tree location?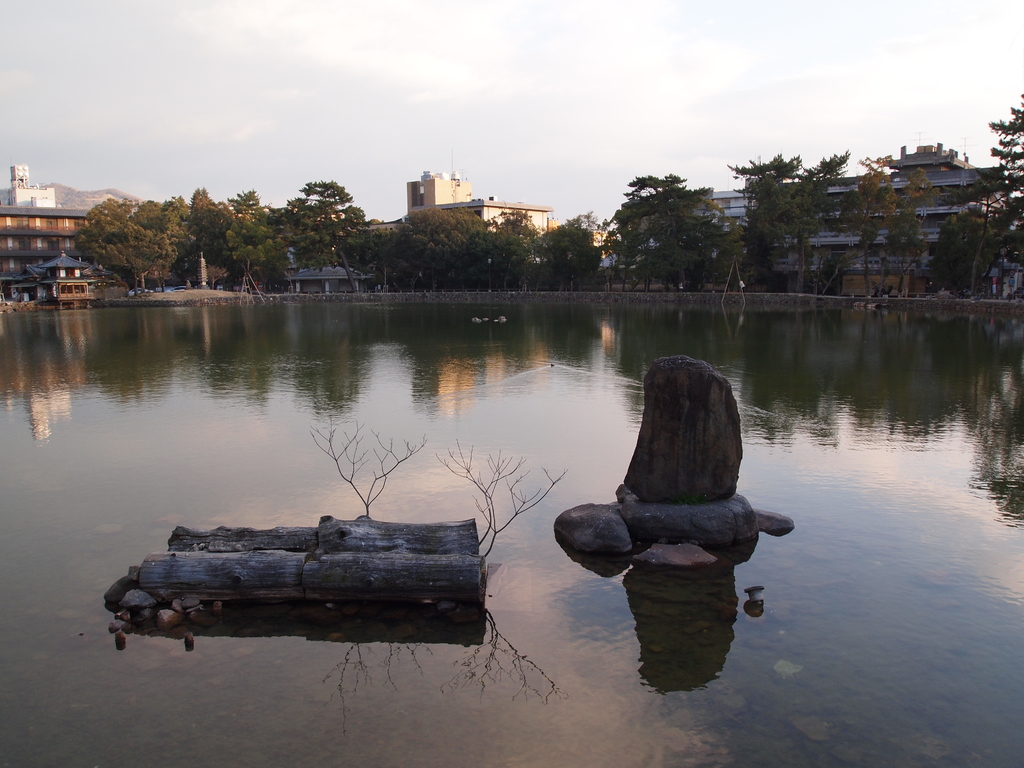
BBox(932, 93, 1023, 309)
